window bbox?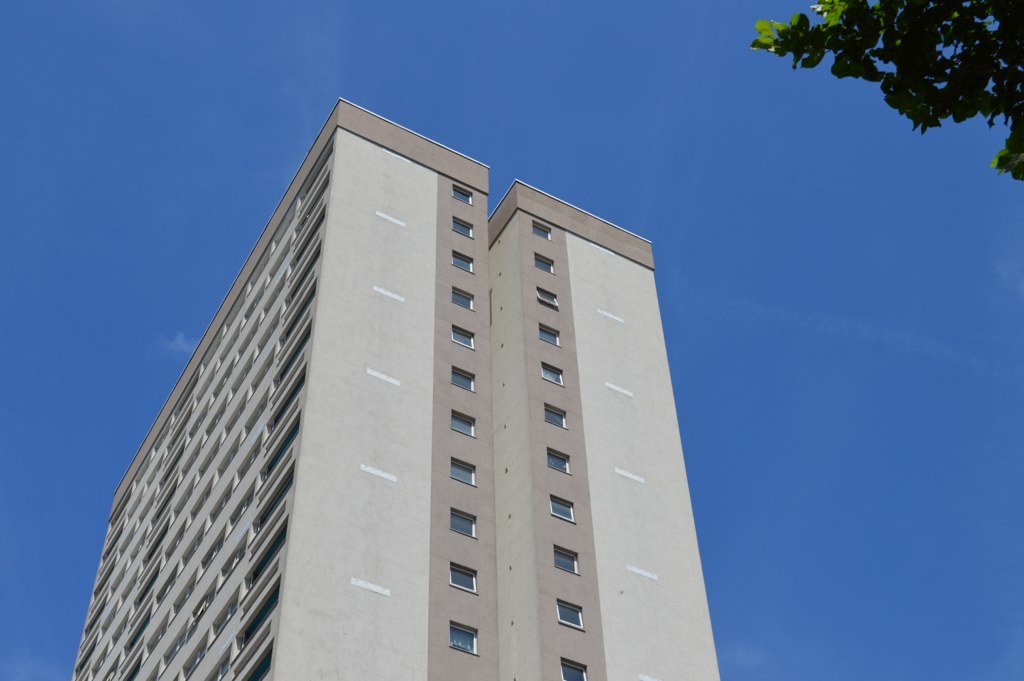
451:460:475:487
